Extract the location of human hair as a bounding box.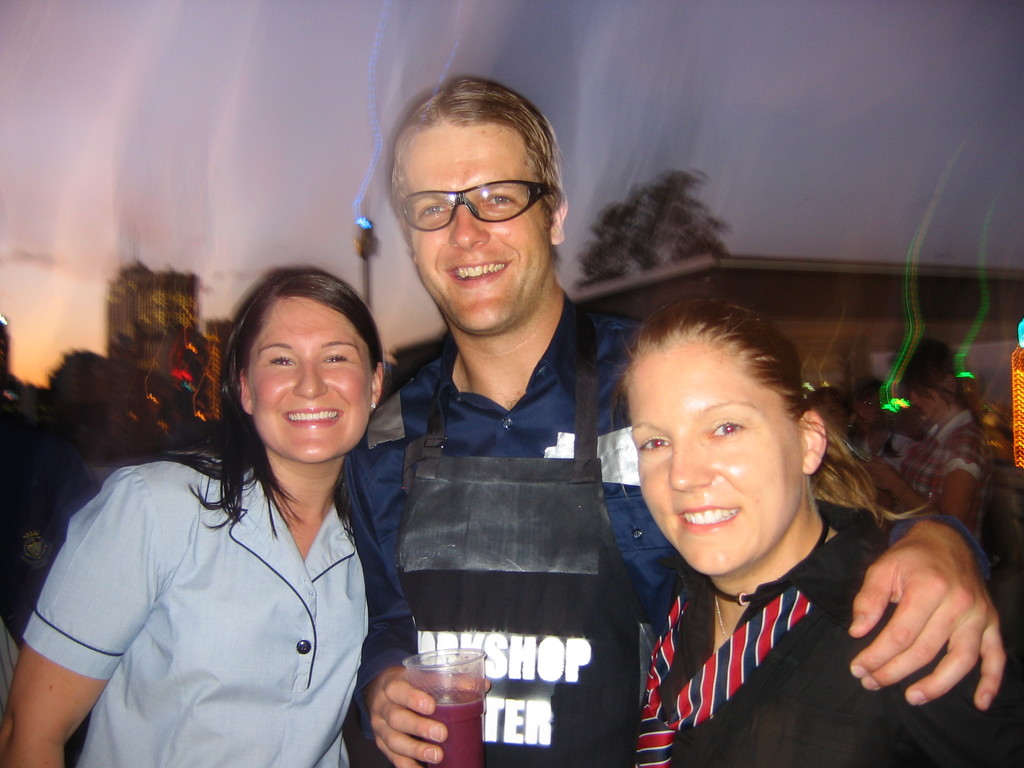
left=180, top=261, right=387, bottom=528.
